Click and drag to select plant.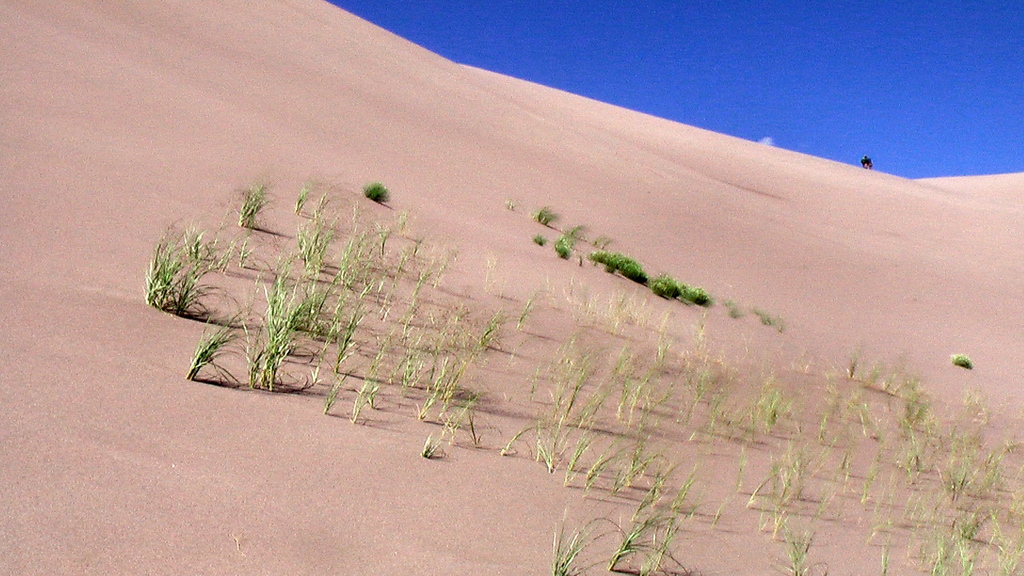
Selection: [947,351,972,370].
